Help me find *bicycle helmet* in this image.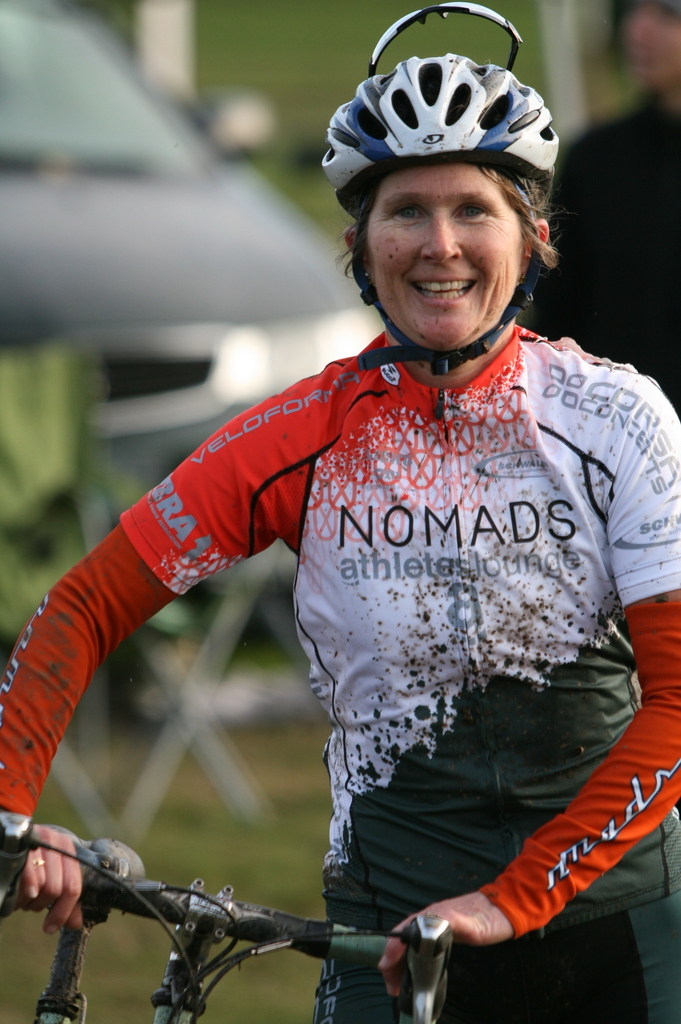
Found it: [329, 54, 555, 371].
